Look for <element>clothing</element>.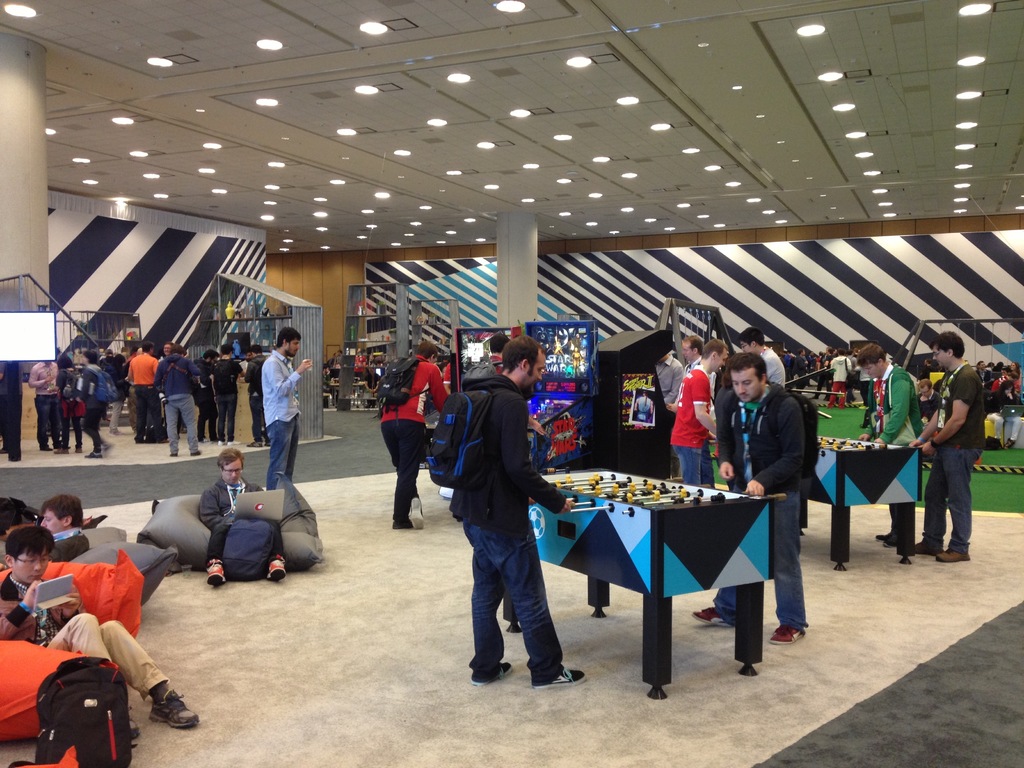
Found: (left=26, top=346, right=300, bottom=471).
